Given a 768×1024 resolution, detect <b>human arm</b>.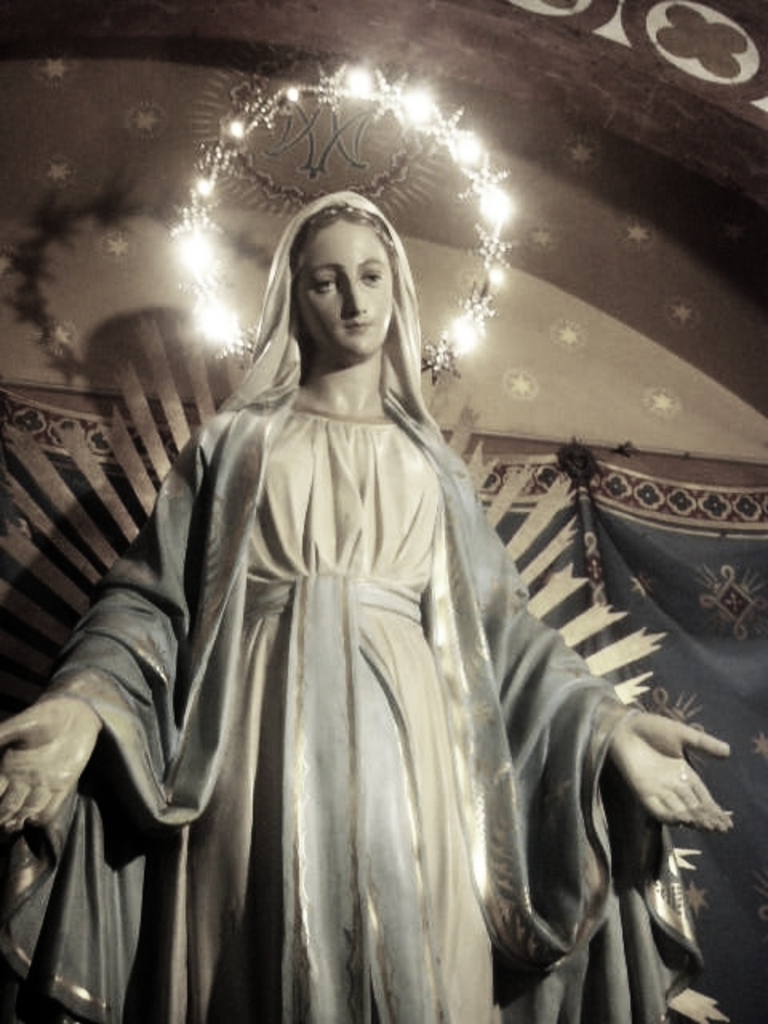
0/406/238/829.
